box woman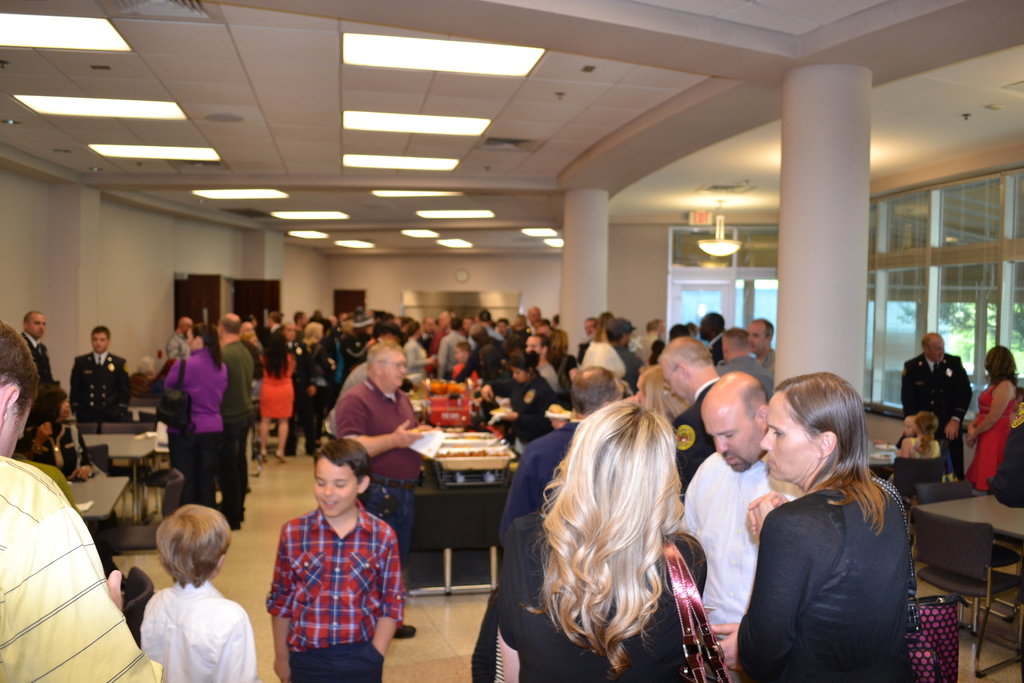
pyautogui.locateOnScreen(161, 326, 240, 522)
